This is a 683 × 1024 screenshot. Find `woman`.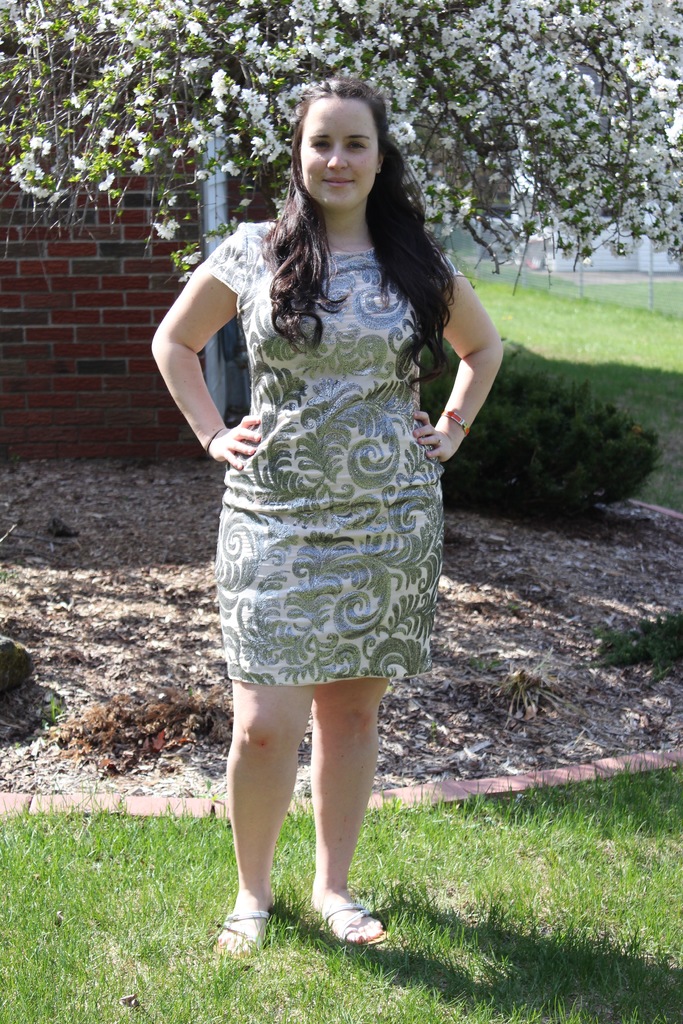
Bounding box: BBox(169, 68, 493, 947).
